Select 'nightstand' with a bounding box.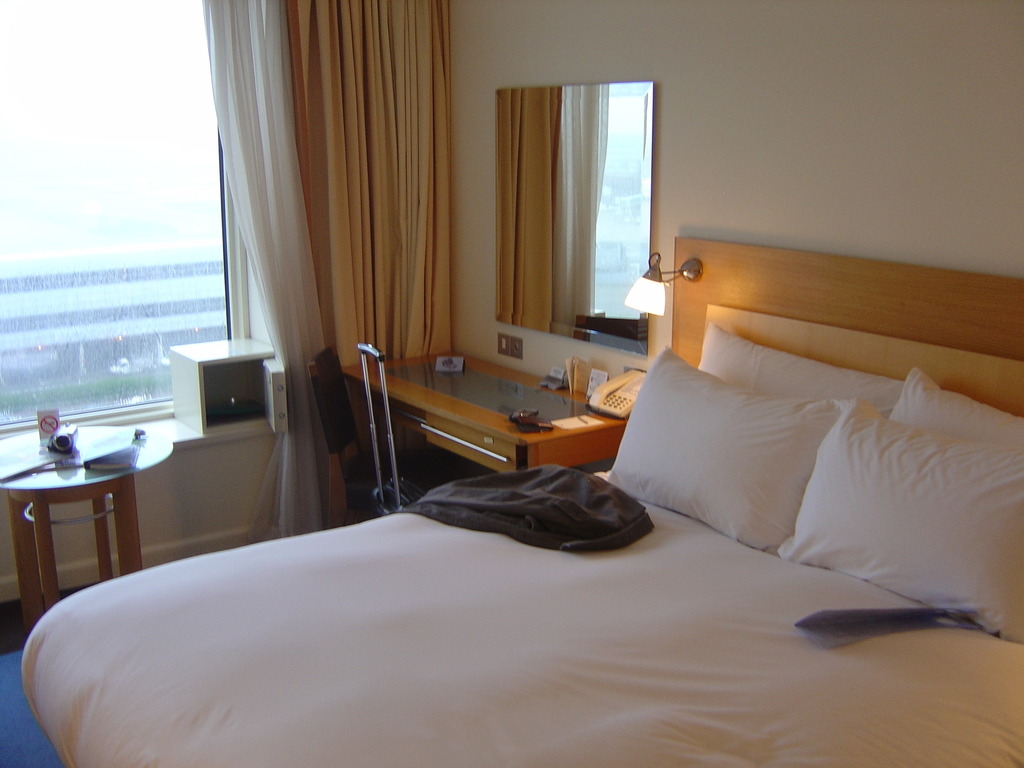
l=340, t=351, r=628, b=474.
